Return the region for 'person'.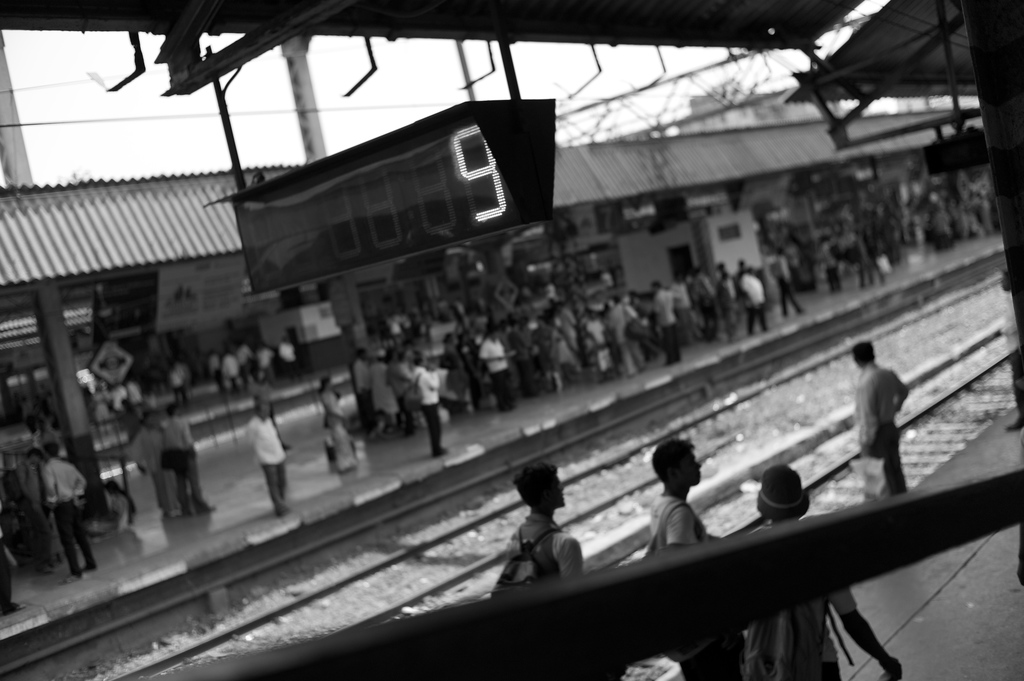
(left=645, top=441, right=723, bottom=556).
